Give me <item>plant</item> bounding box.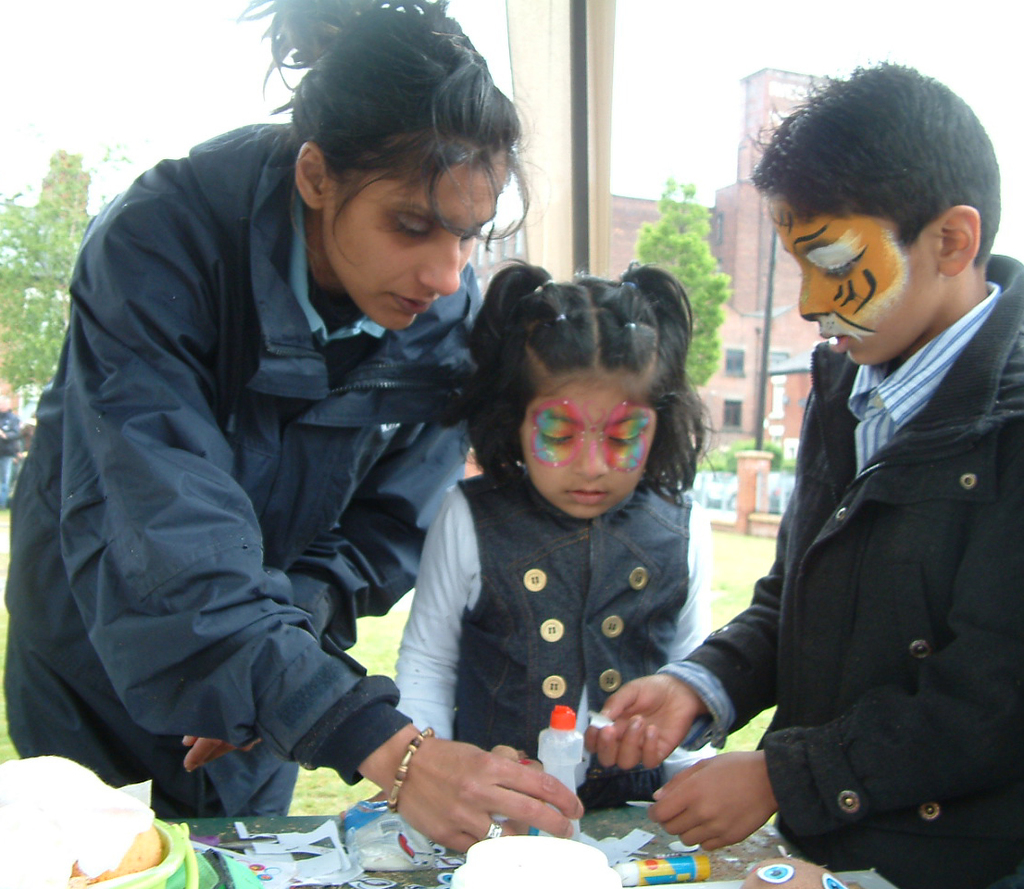
(695,518,788,640).
